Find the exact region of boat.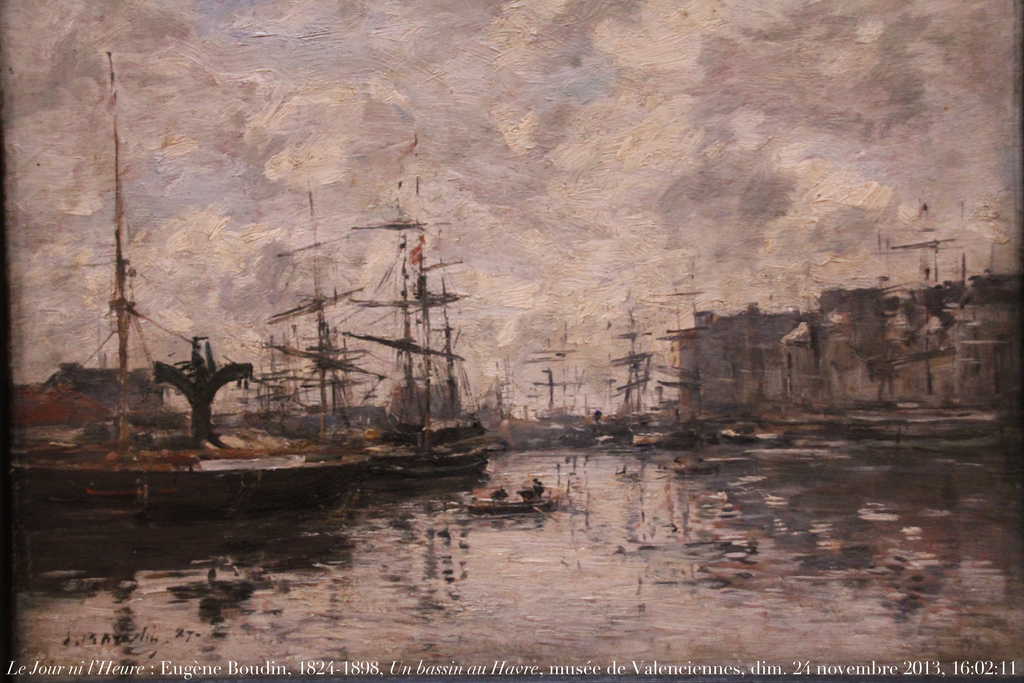
Exact region: <region>3, 56, 369, 511</region>.
